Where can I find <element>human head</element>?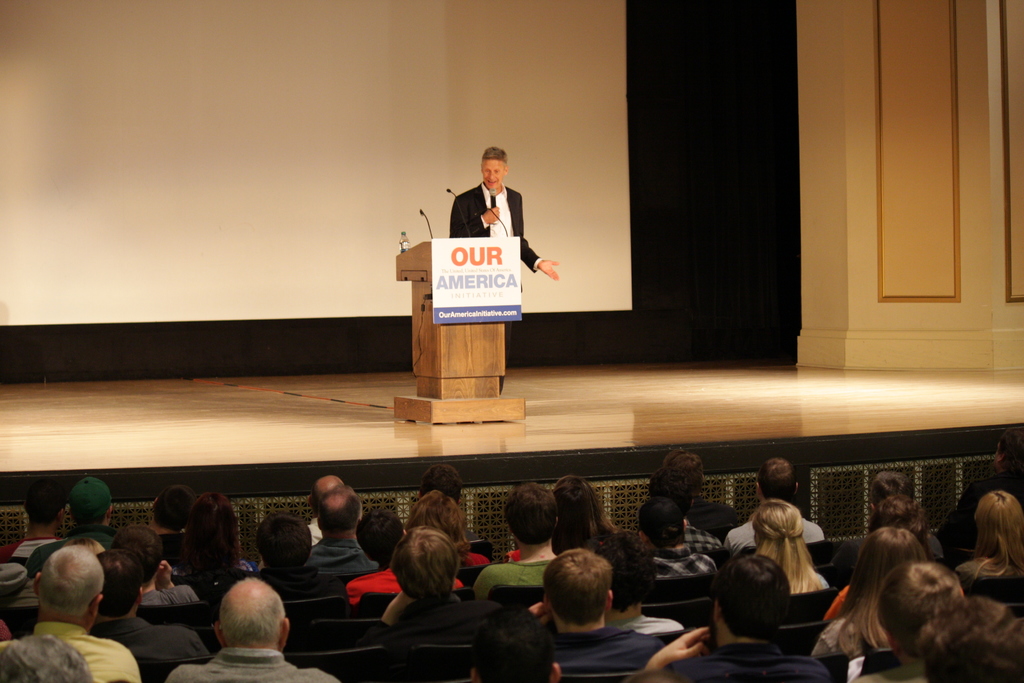
You can find it at x1=597, y1=533, x2=656, y2=607.
